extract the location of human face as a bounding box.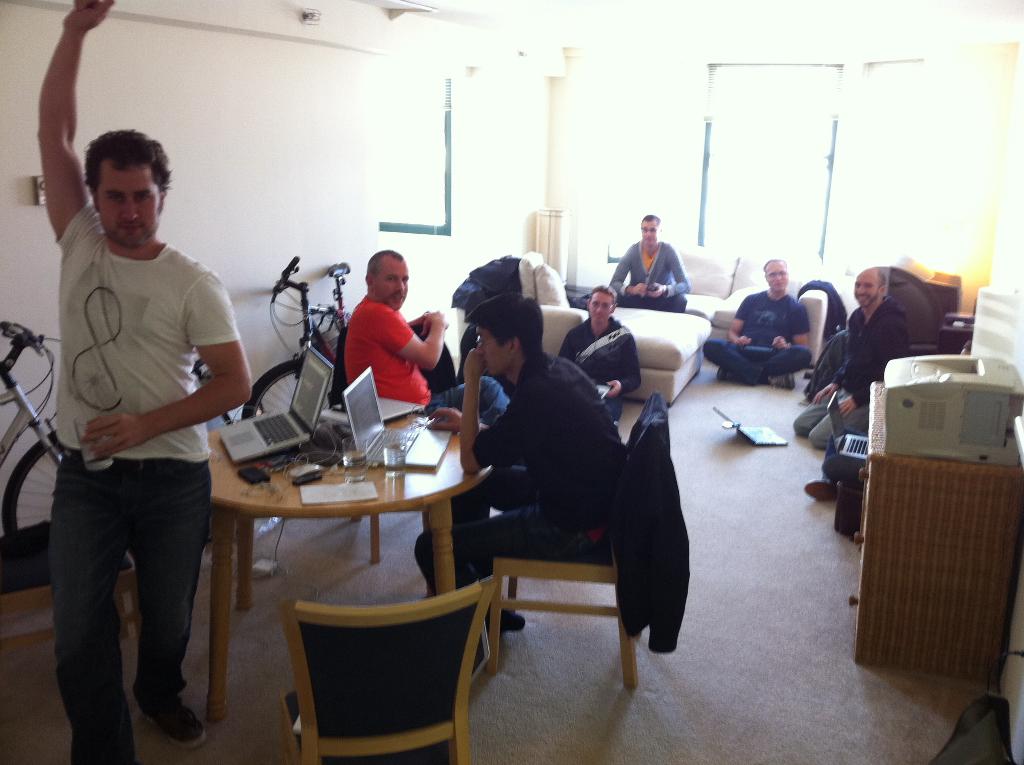
[x1=95, y1=168, x2=157, y2=249].
